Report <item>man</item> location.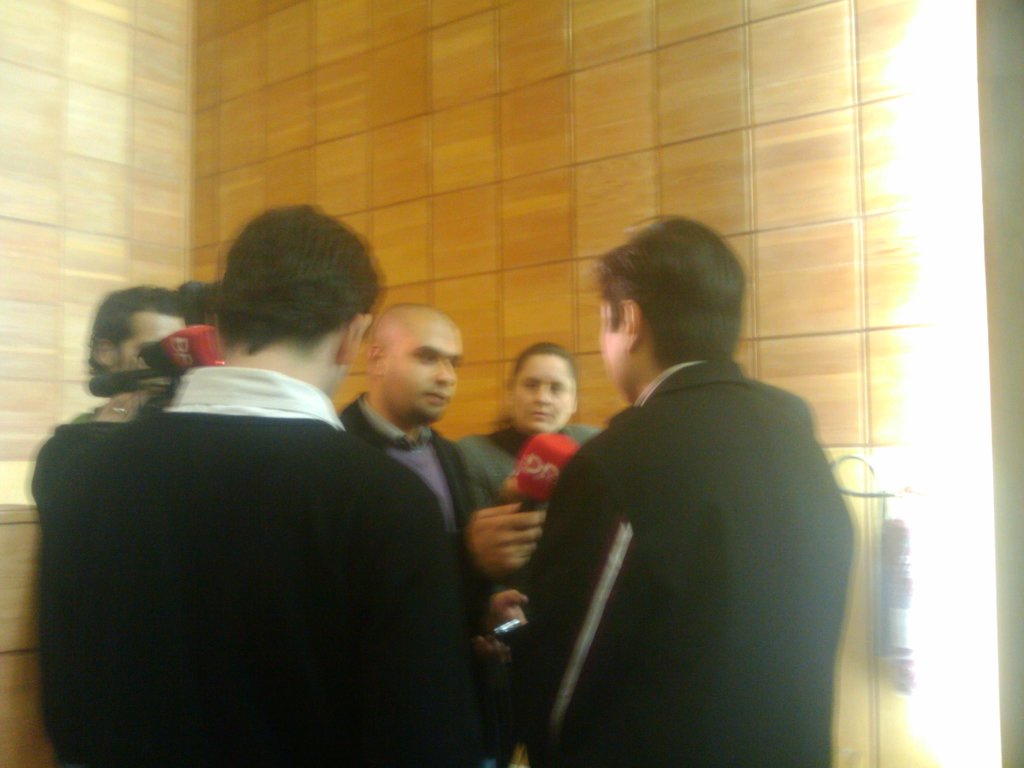
Report: box=[458, 342, 594, 529].
